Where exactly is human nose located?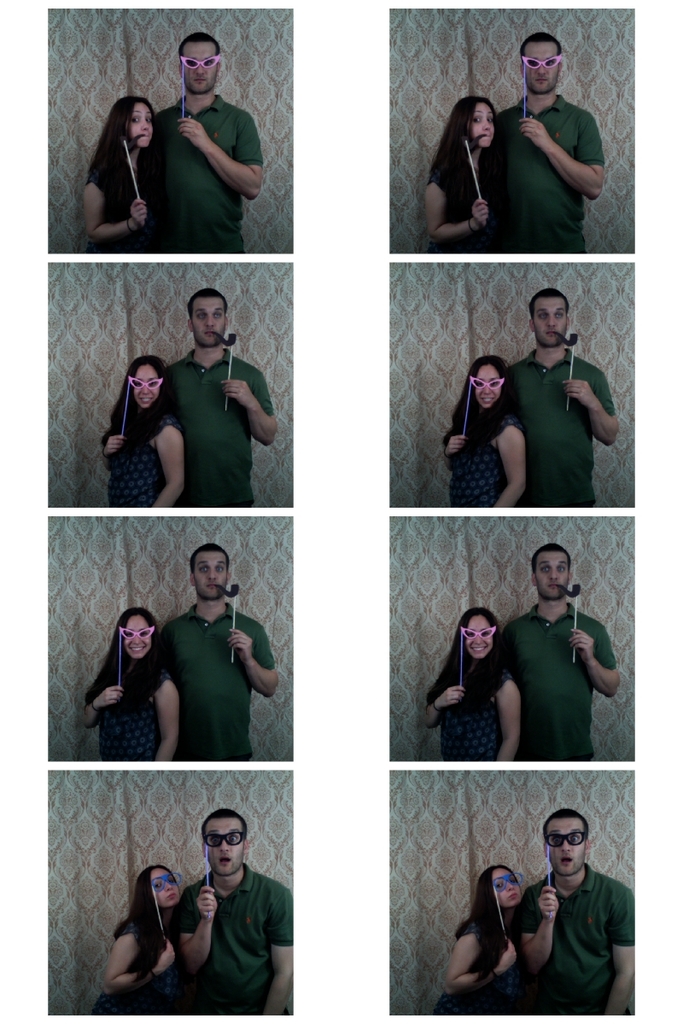
Its bounding box is bbox=[547, 568, 557, 577].
